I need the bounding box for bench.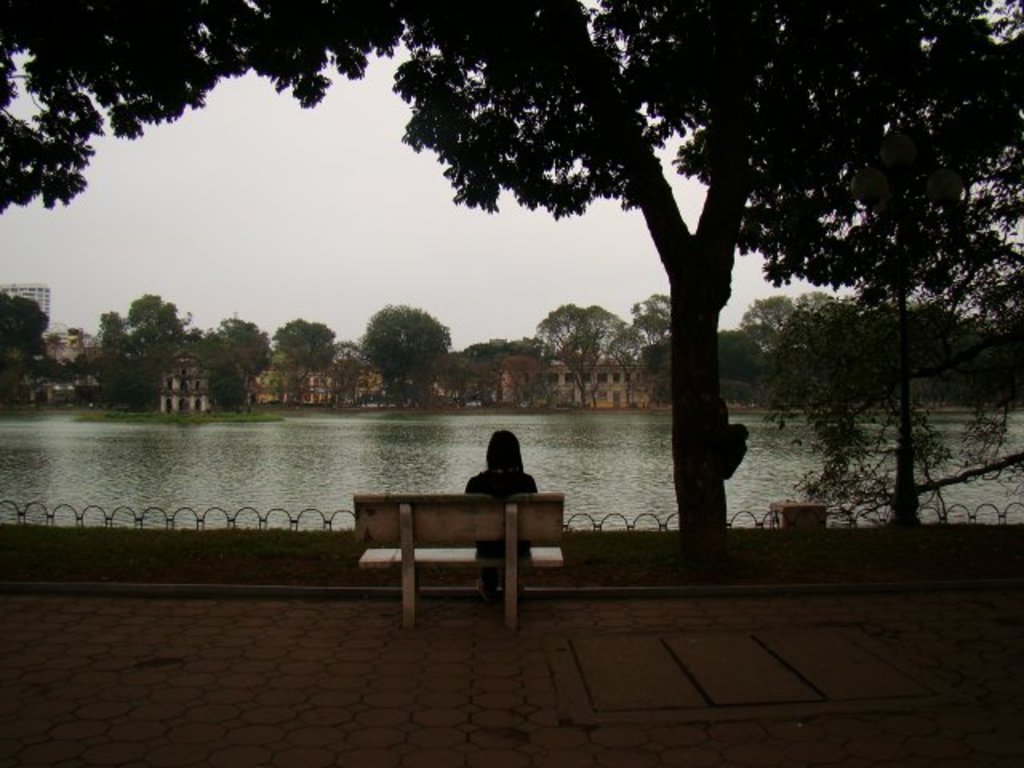
Here it is: 352:498:565:632.
